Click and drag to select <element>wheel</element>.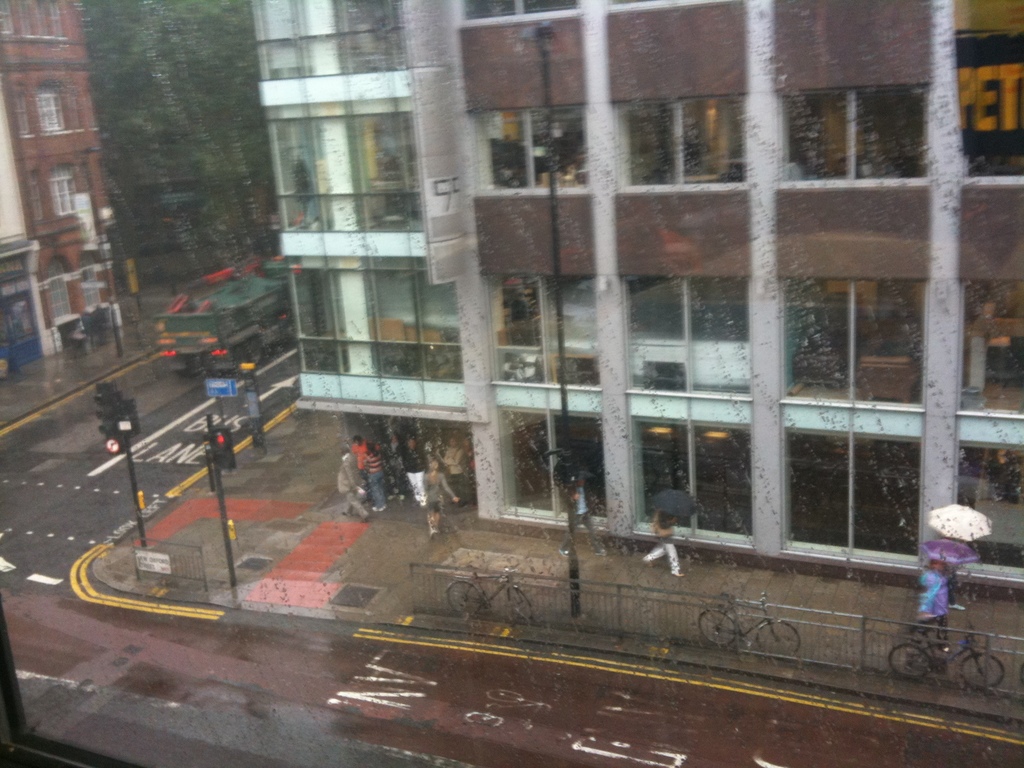
Selection: <box>755,616,805,657</box>.
